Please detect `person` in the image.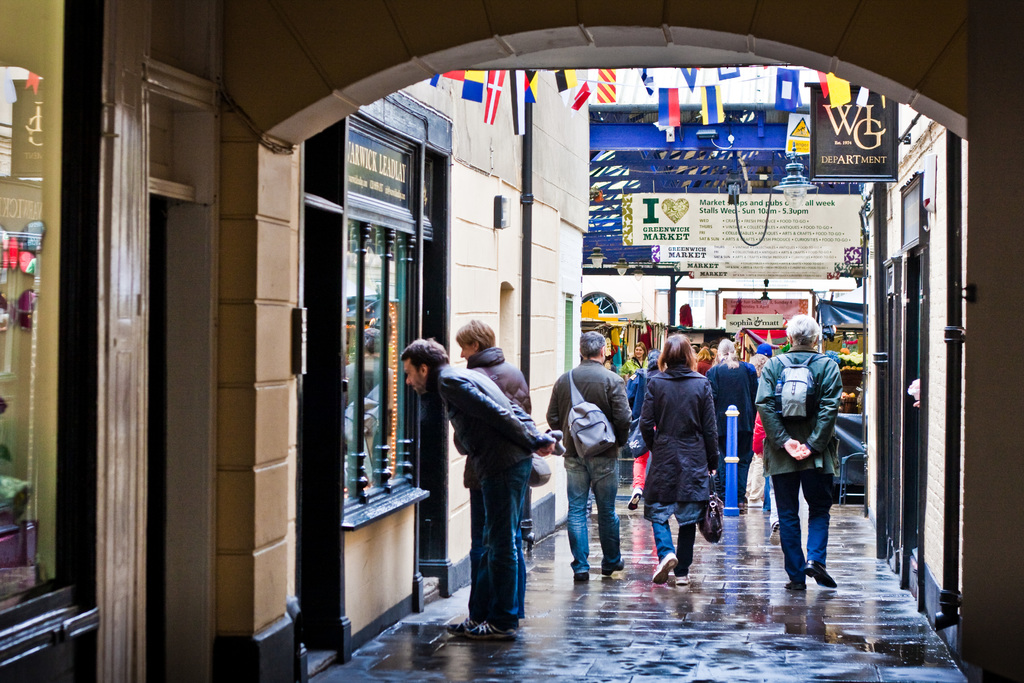
(758, 309, 850, 595).
